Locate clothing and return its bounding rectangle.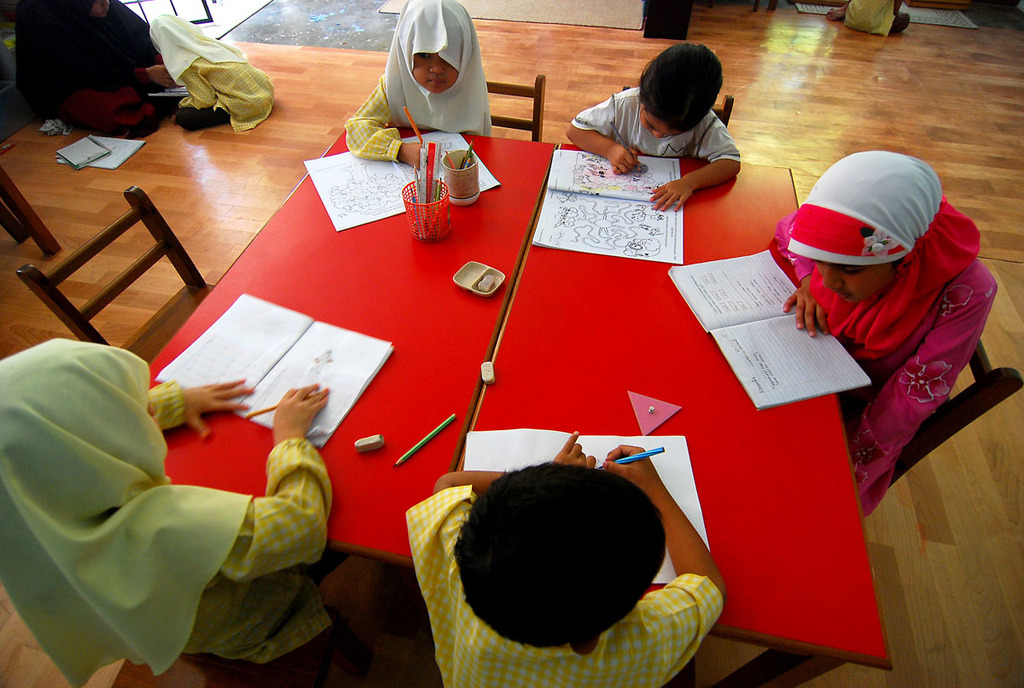
crop(401, 478, 725, 687).
